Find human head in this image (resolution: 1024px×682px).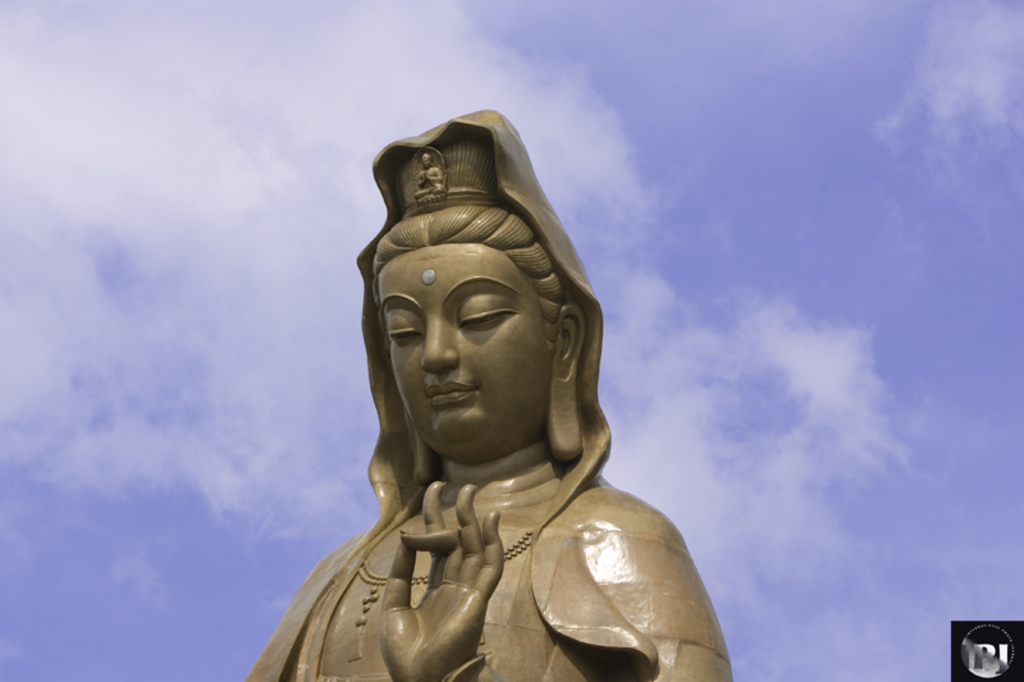
344:124:573:493.
